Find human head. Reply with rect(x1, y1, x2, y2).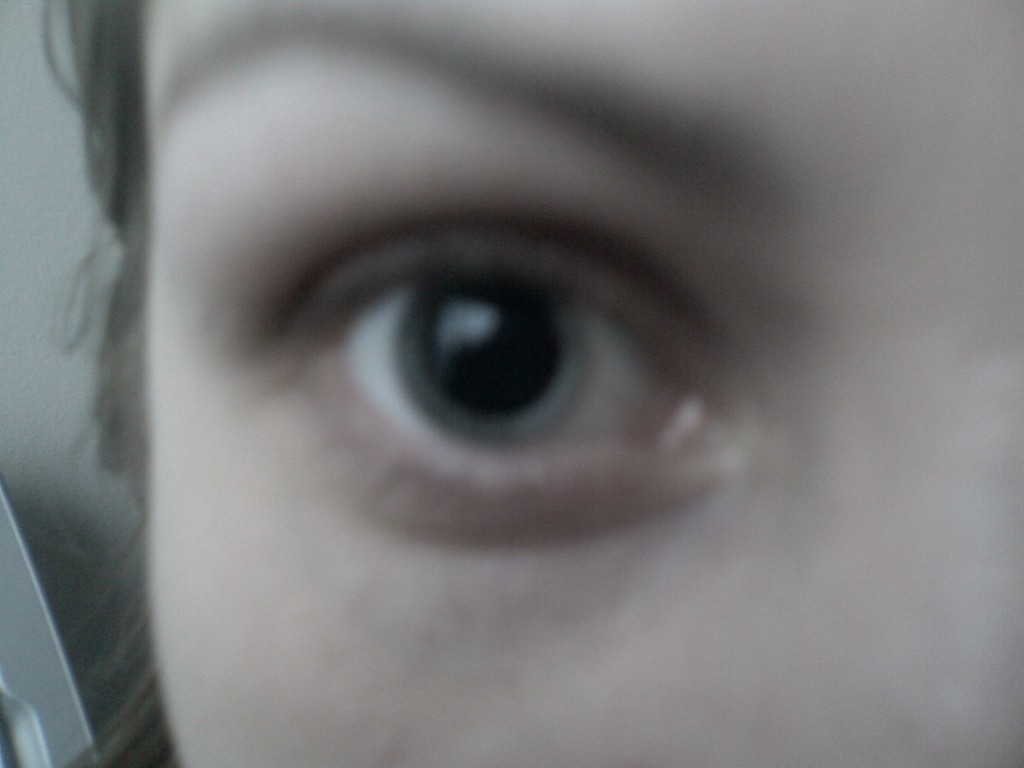
rect(58, 0, 1023, 767).
